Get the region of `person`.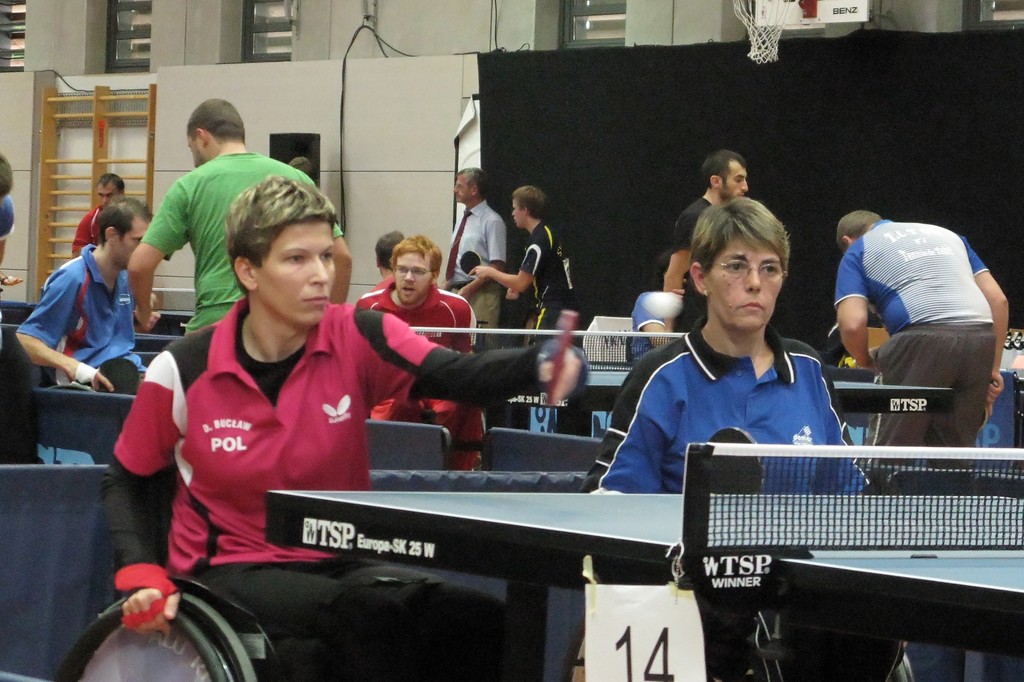
bbox=[17, 193, 147, 468].
